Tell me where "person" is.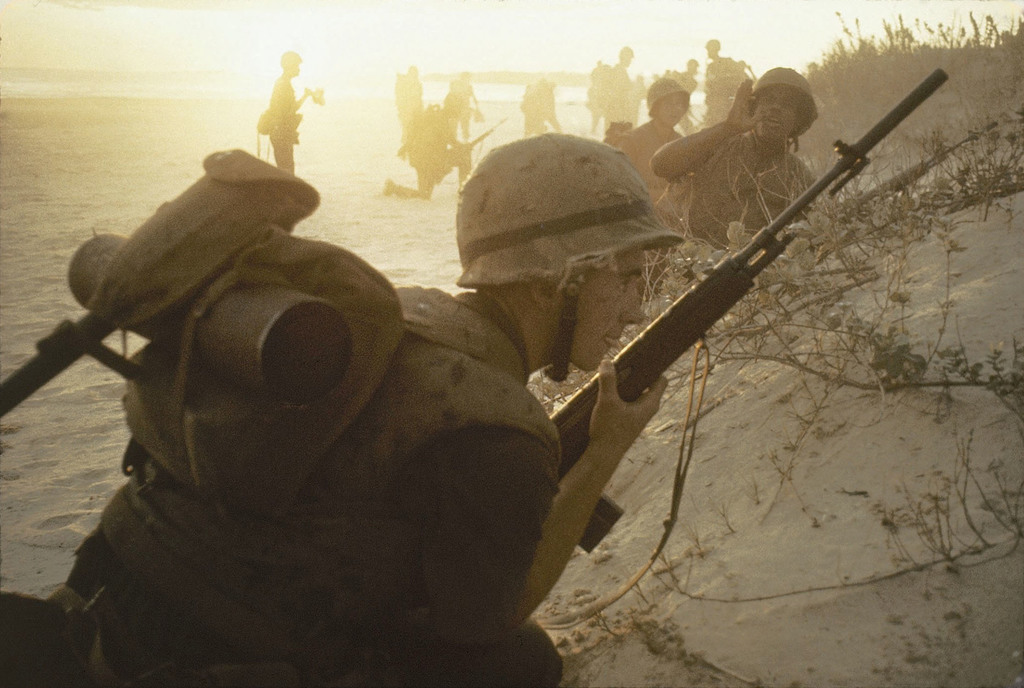
"person" is at l=0, t=127, r=684, b=687.
